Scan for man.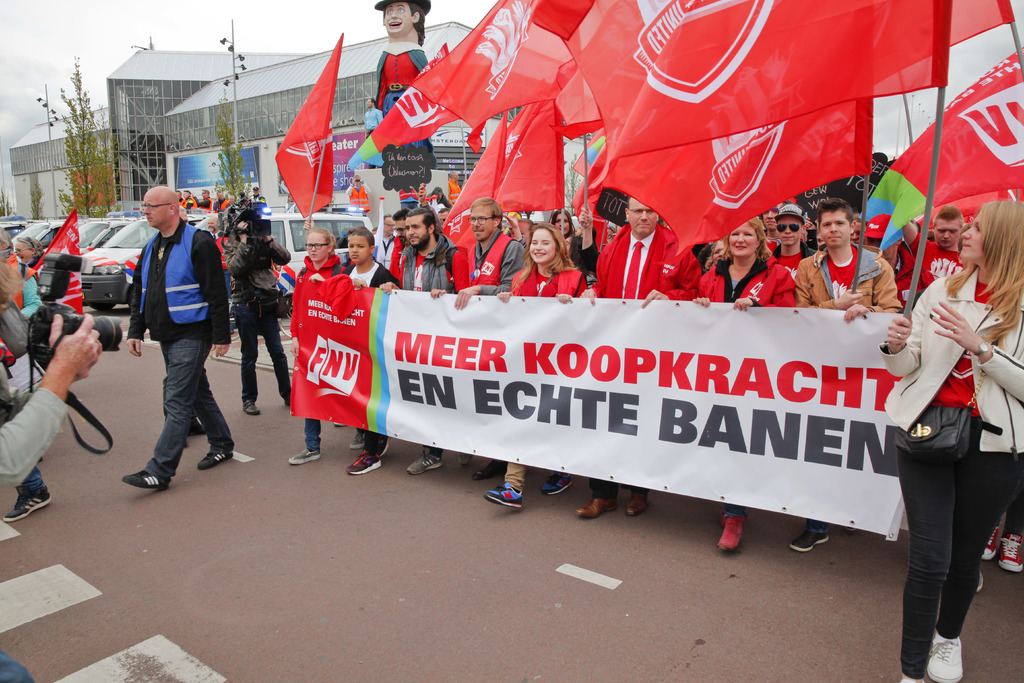
Scan result: detection(177, 210, 188, 227).
